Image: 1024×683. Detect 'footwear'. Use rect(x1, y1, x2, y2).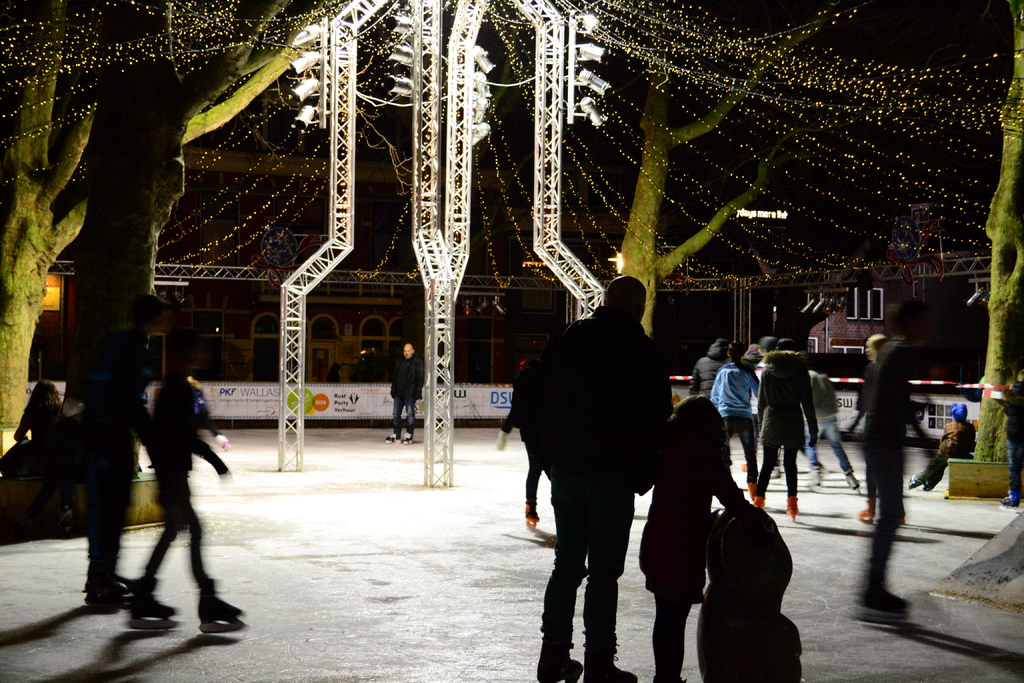
rect(192, 580, 257, 634).
